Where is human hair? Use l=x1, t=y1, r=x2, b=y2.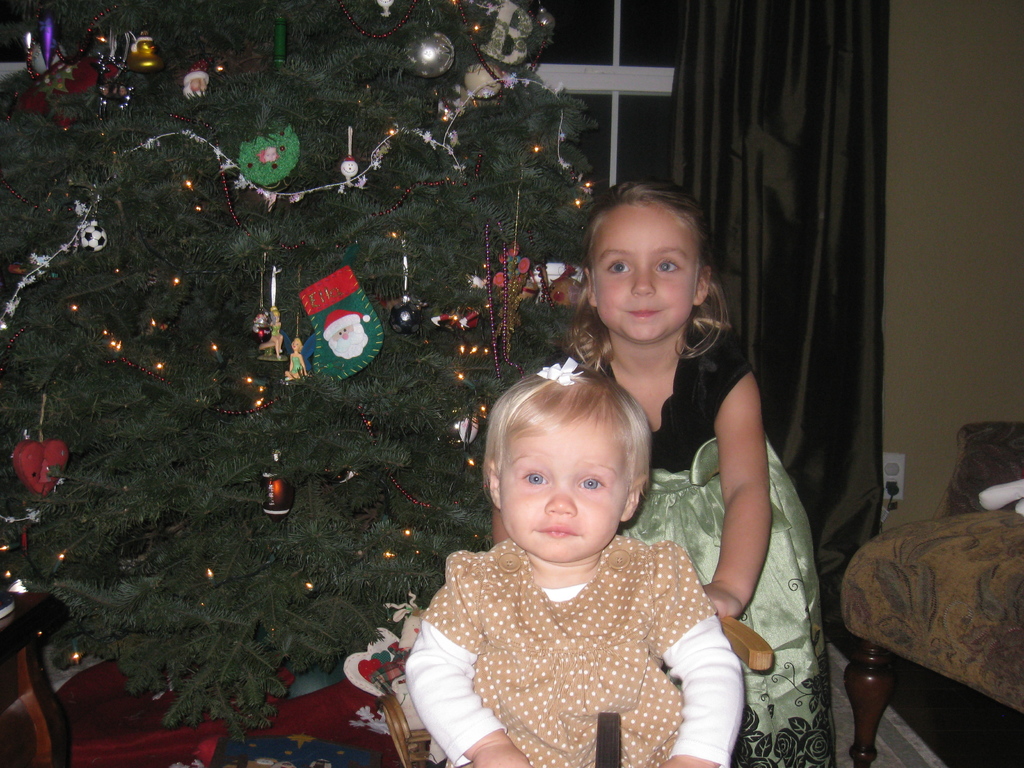
l=568, t=177, r=733, b=402.
